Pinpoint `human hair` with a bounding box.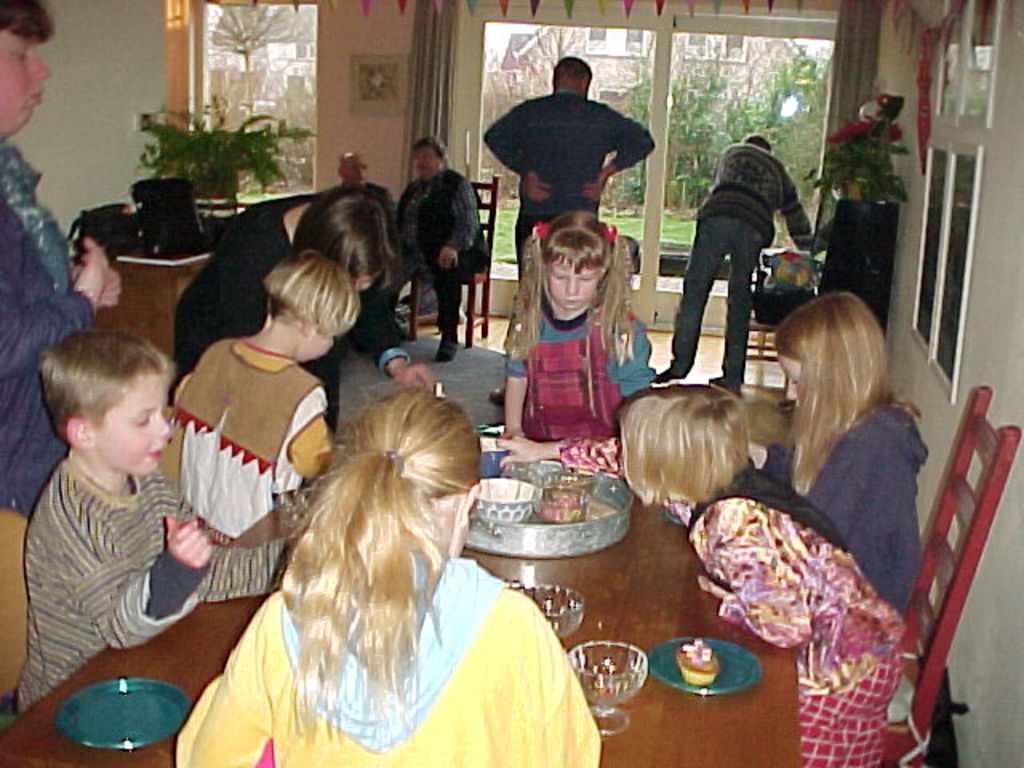
crop(37, 328, 176, 442).
